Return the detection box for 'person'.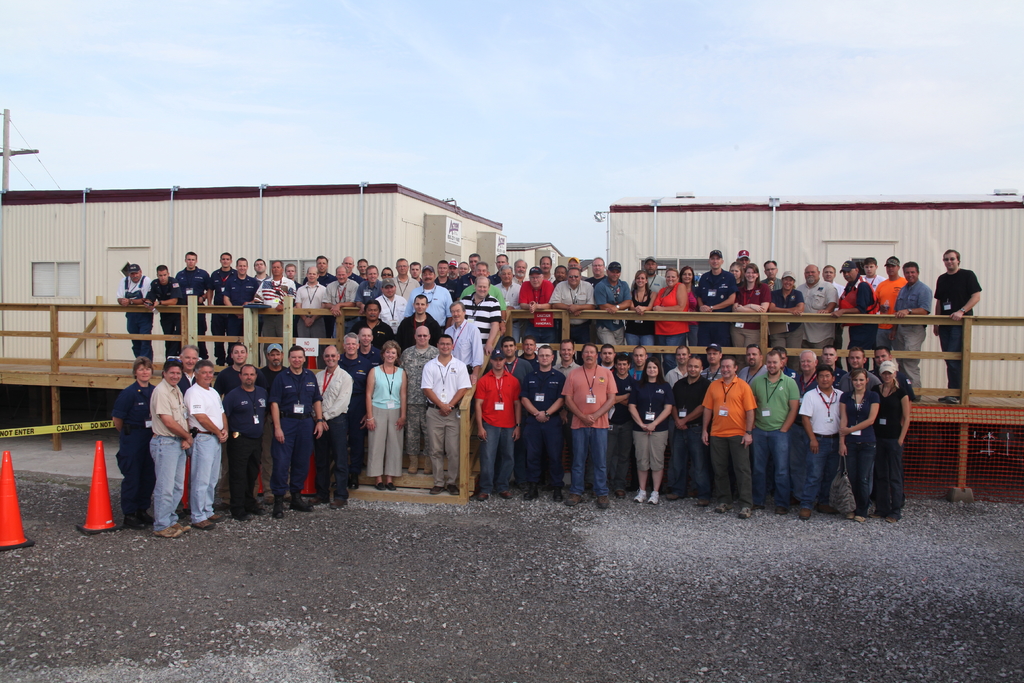
bbox(932, 250, 983, 403).
